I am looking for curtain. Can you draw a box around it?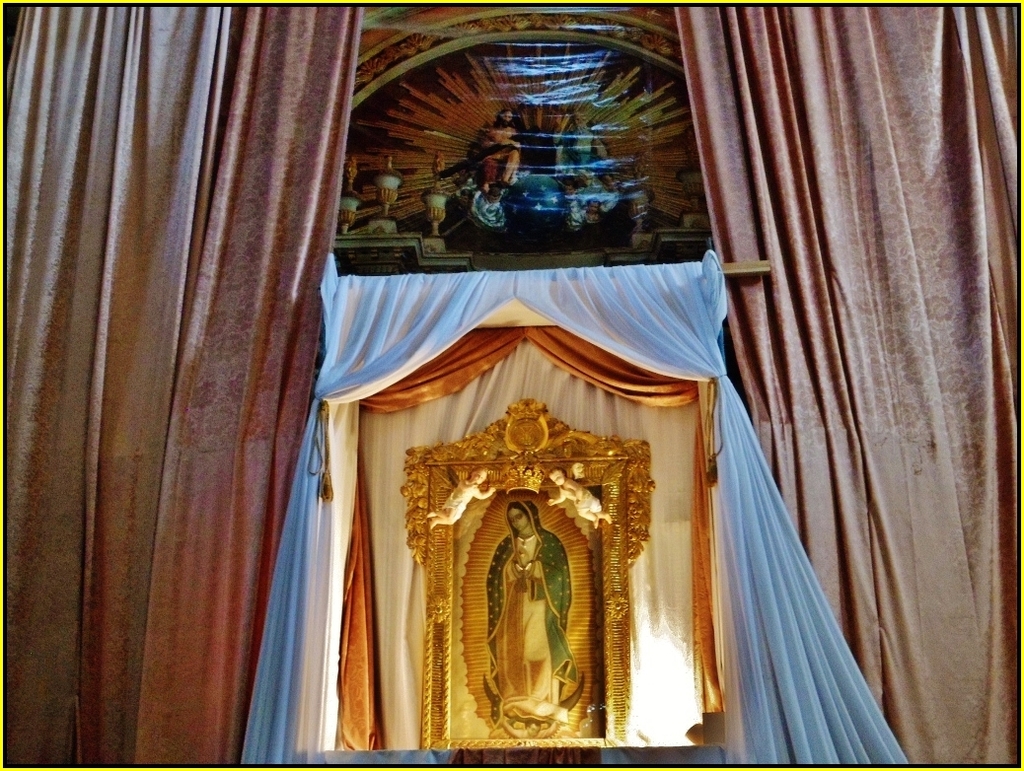
Sure, the bounding box is 239:248:908:759.
